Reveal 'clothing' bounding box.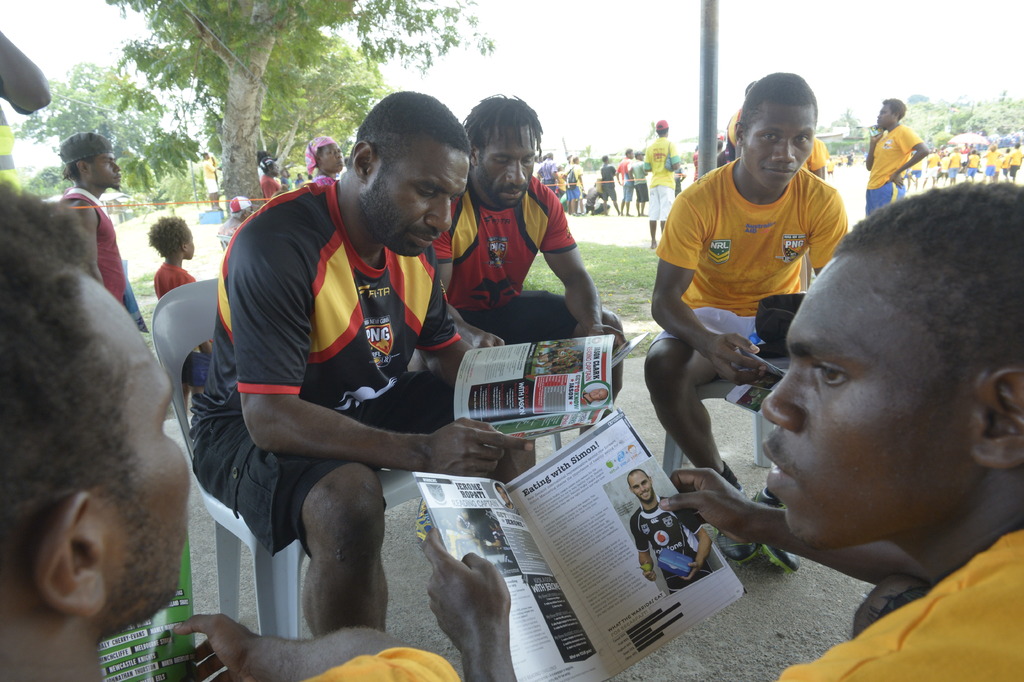
Revealed: box(939, 161, 947, 172).
